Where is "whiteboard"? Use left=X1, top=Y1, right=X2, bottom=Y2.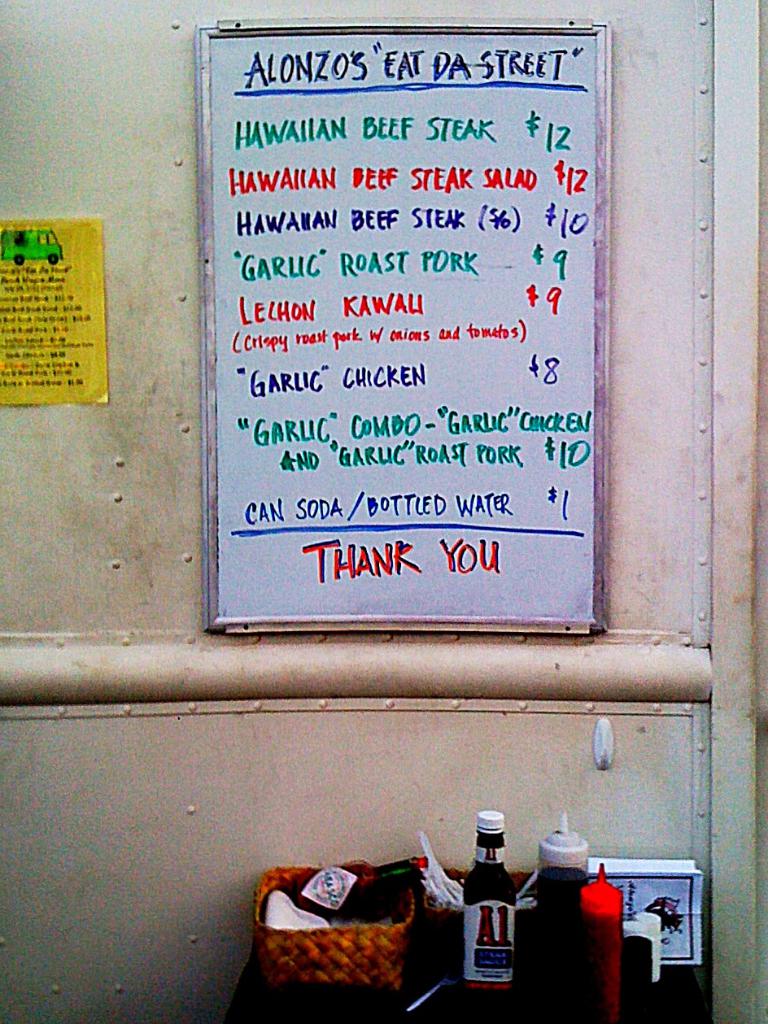
left=191, top=11, right=610, bottom=637.
